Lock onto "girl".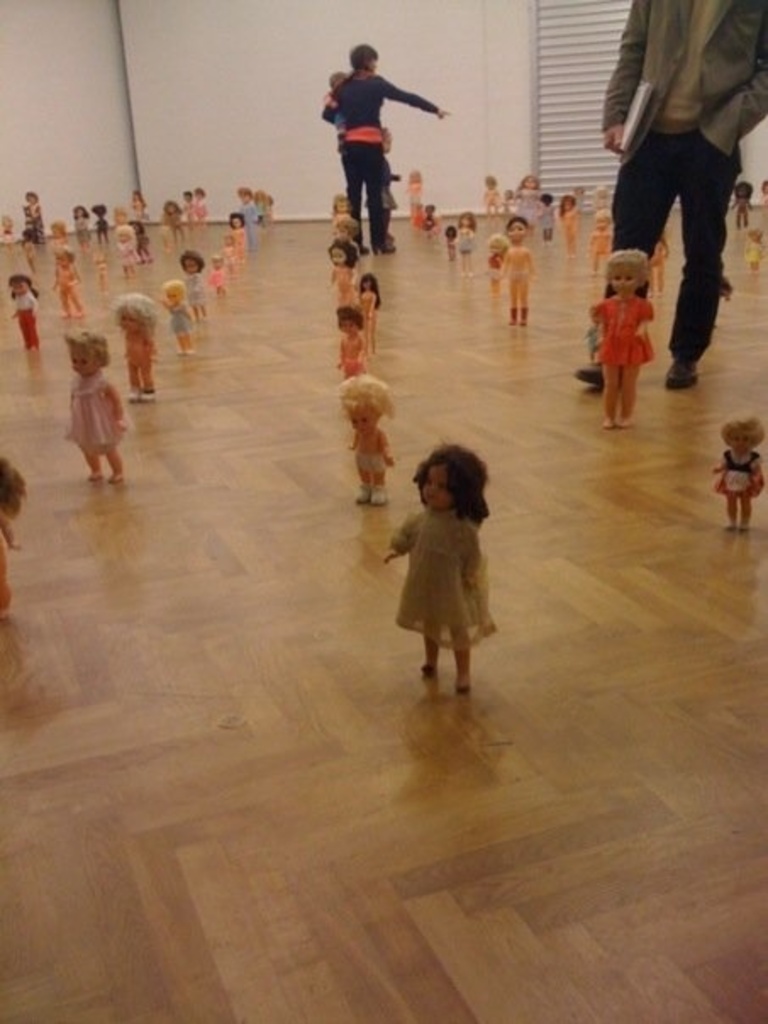
Locked: <box>251,190,266,222</box>.
